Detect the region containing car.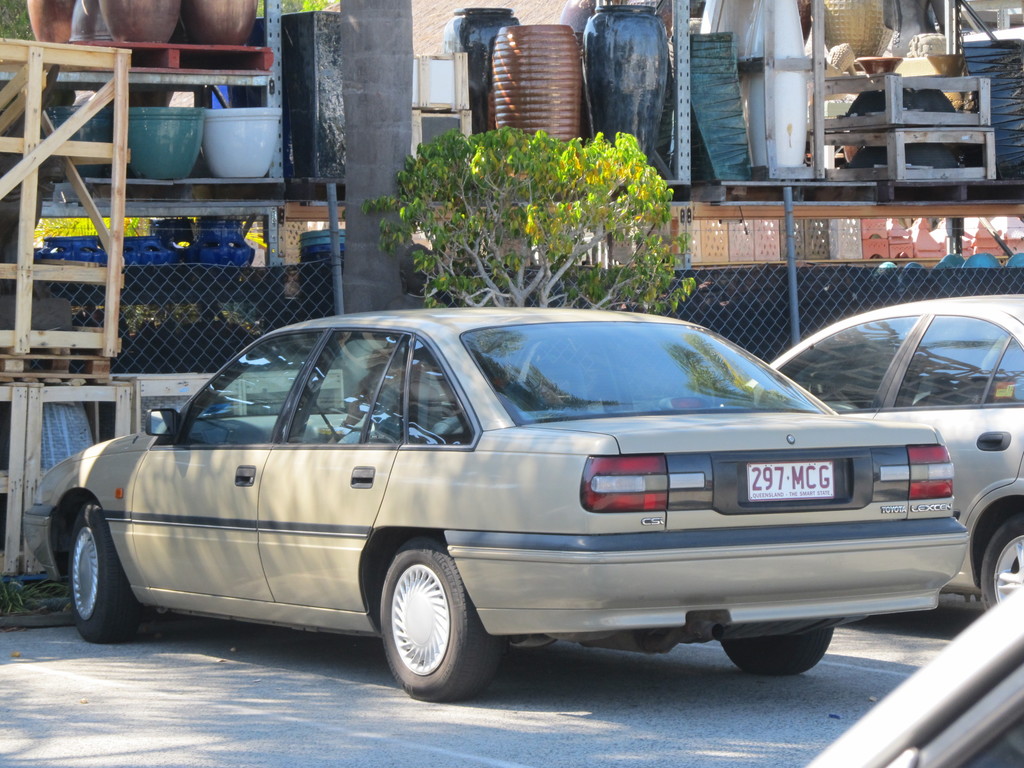
(x1=740, y1=287, x2=1023, y2=613).
